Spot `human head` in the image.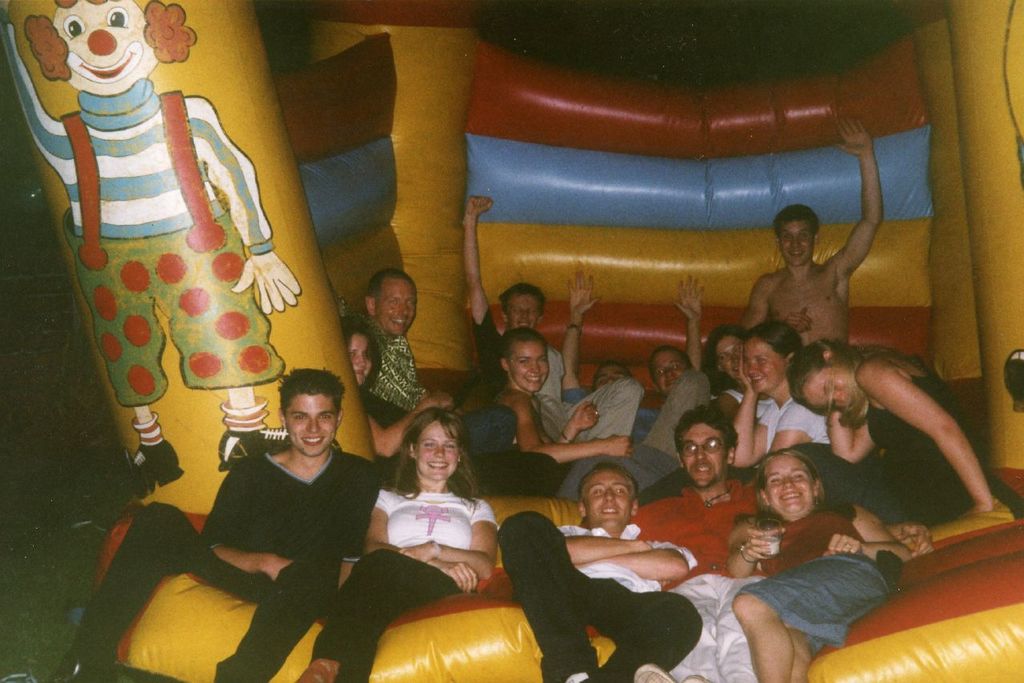
`human head` found at bbox=[366, 266, 419, 336].
